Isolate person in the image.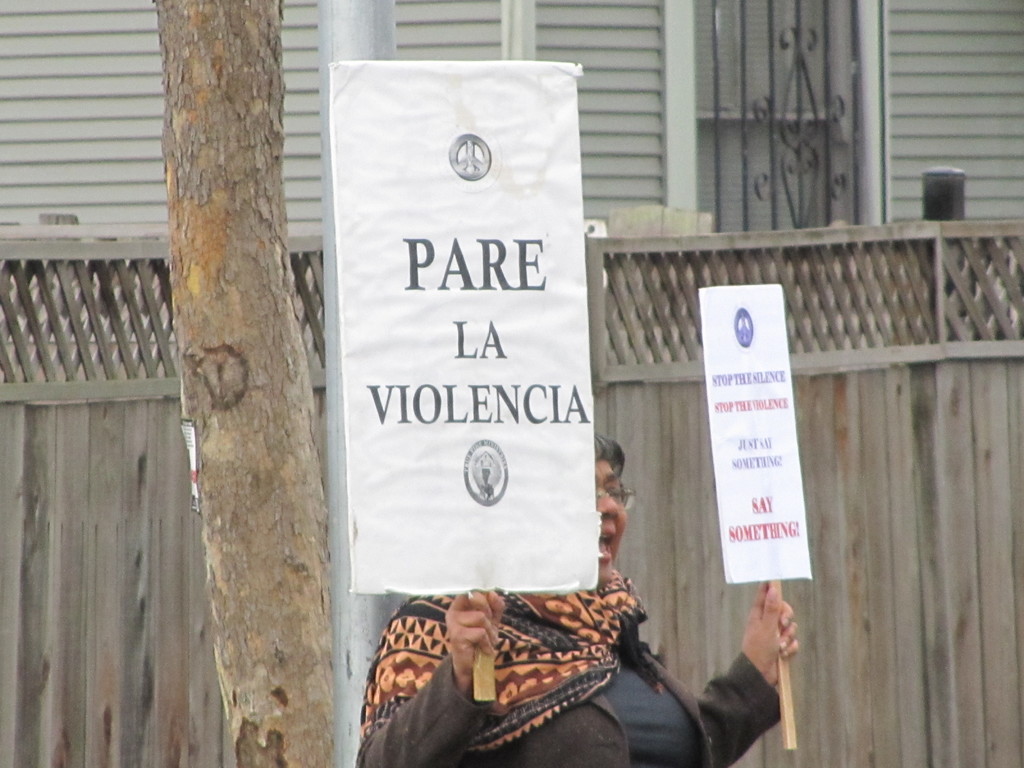
Isolated region: 358/436/794/767.
